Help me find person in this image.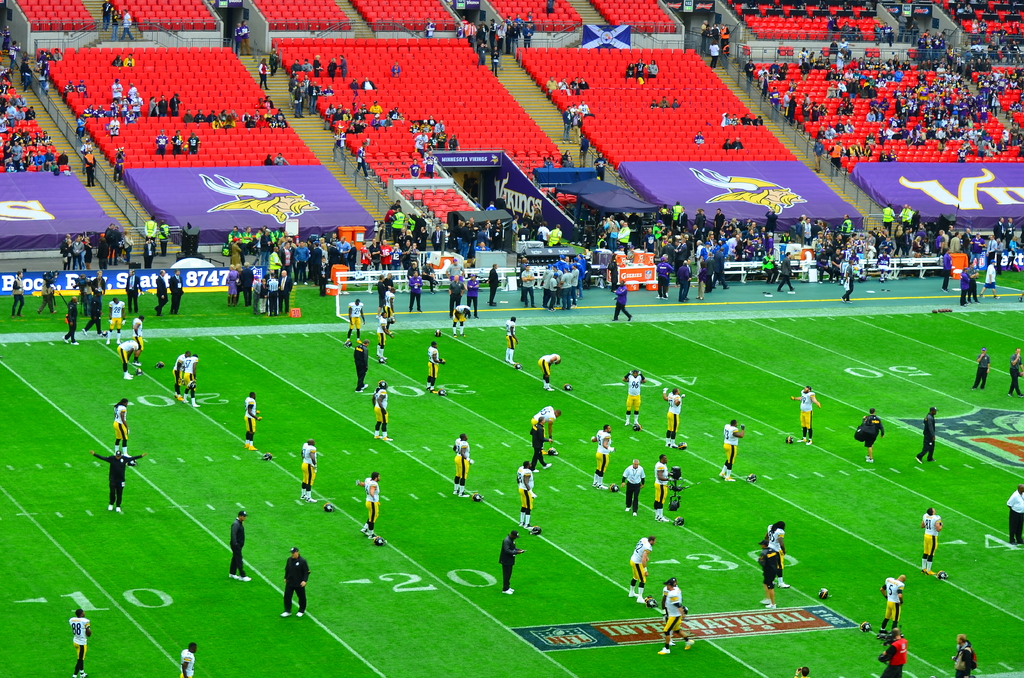
Found it: crop(427, 214, 441, 247).
